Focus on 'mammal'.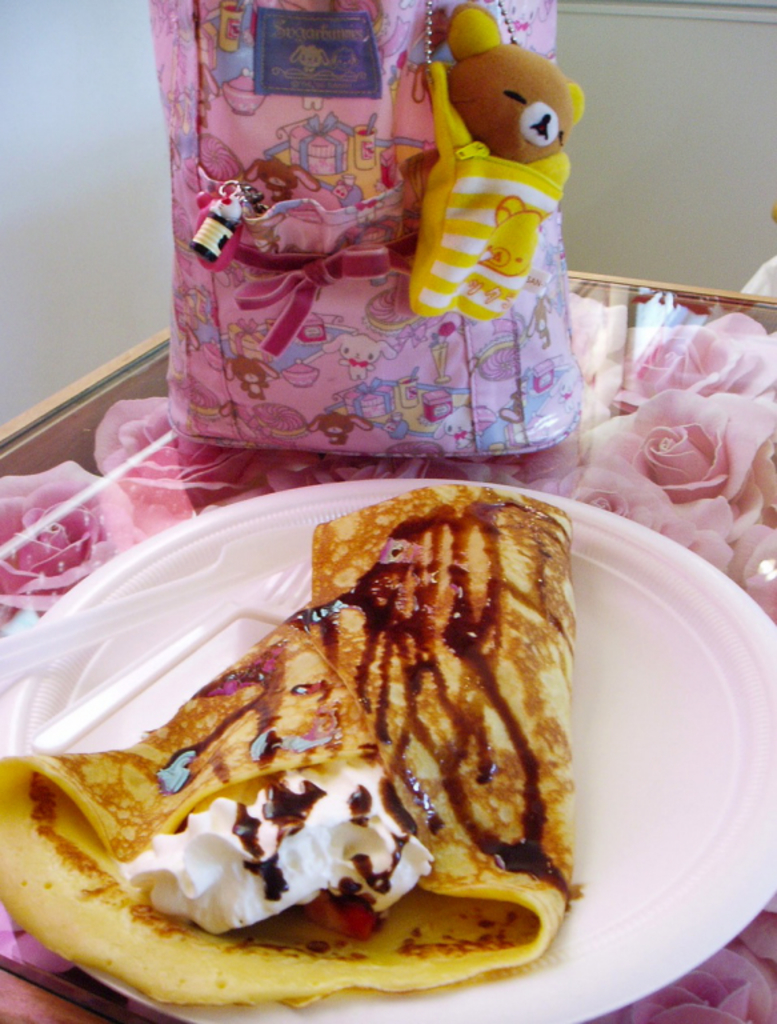
Focused at 249 153 316 195.
